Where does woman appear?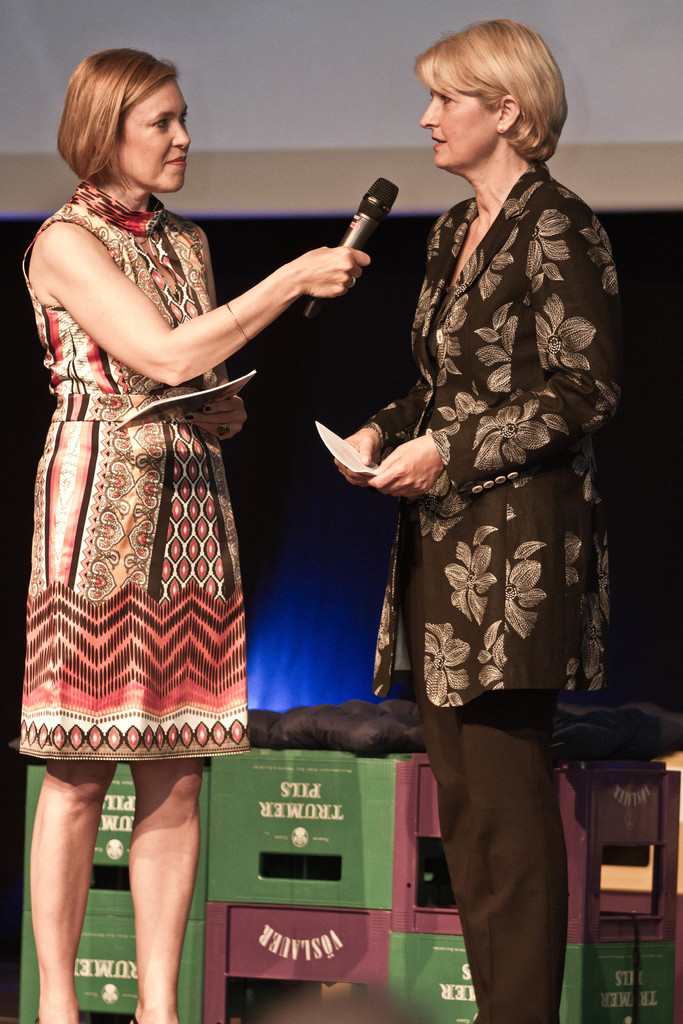
Appears at [left=15, top=43, right=363, bottom=1023].
